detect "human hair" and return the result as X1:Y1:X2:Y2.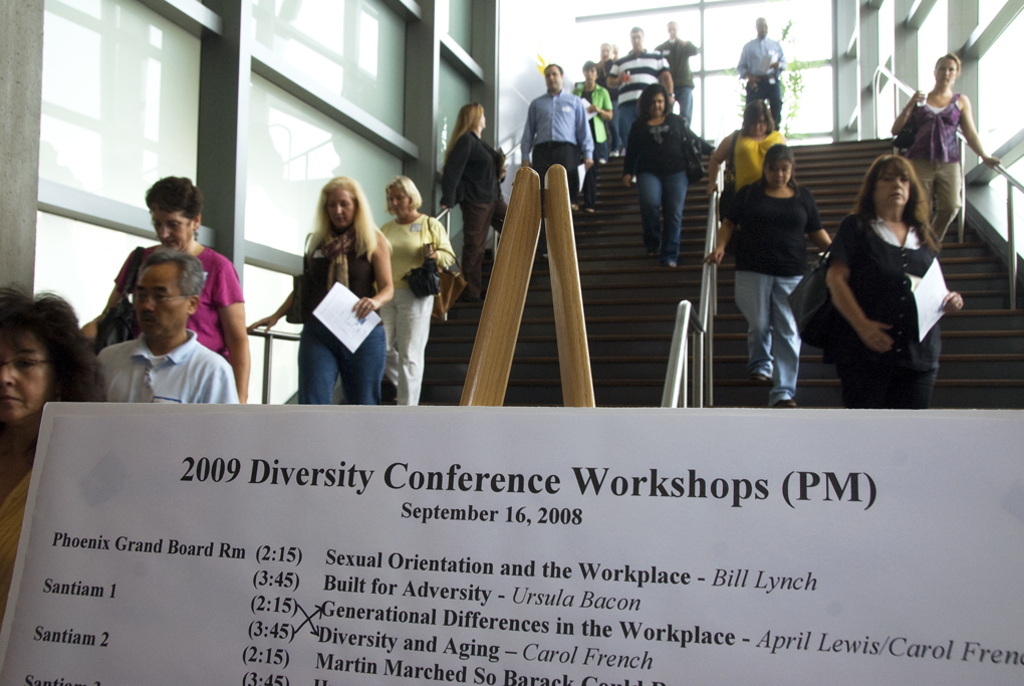
739:97:776:136.
